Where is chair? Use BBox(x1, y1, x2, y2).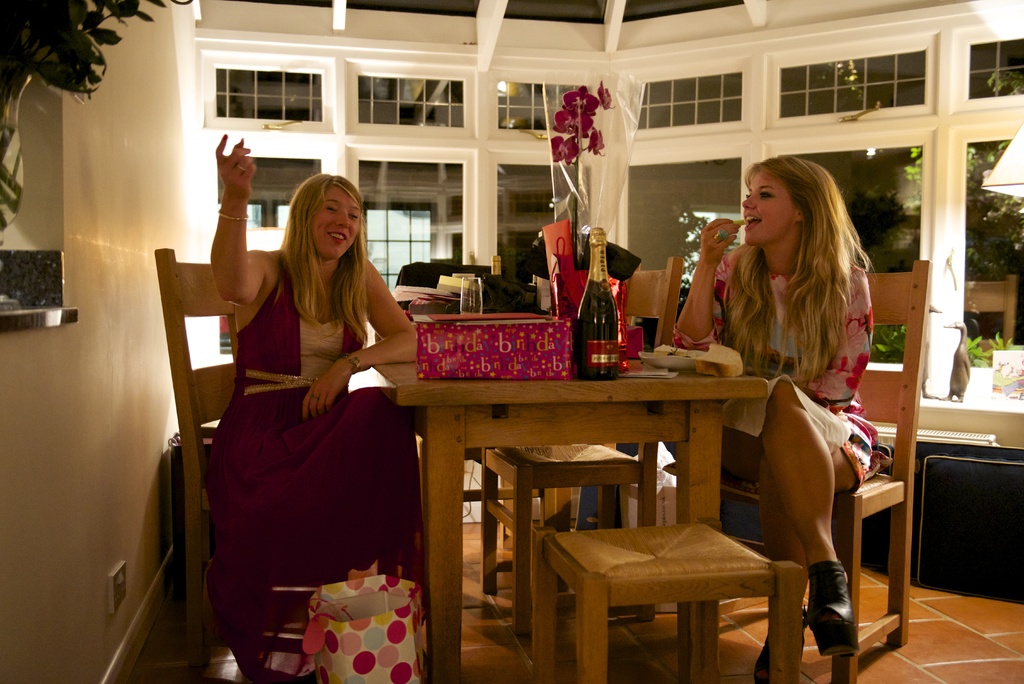
BBox(488, 255, 666, 631).
